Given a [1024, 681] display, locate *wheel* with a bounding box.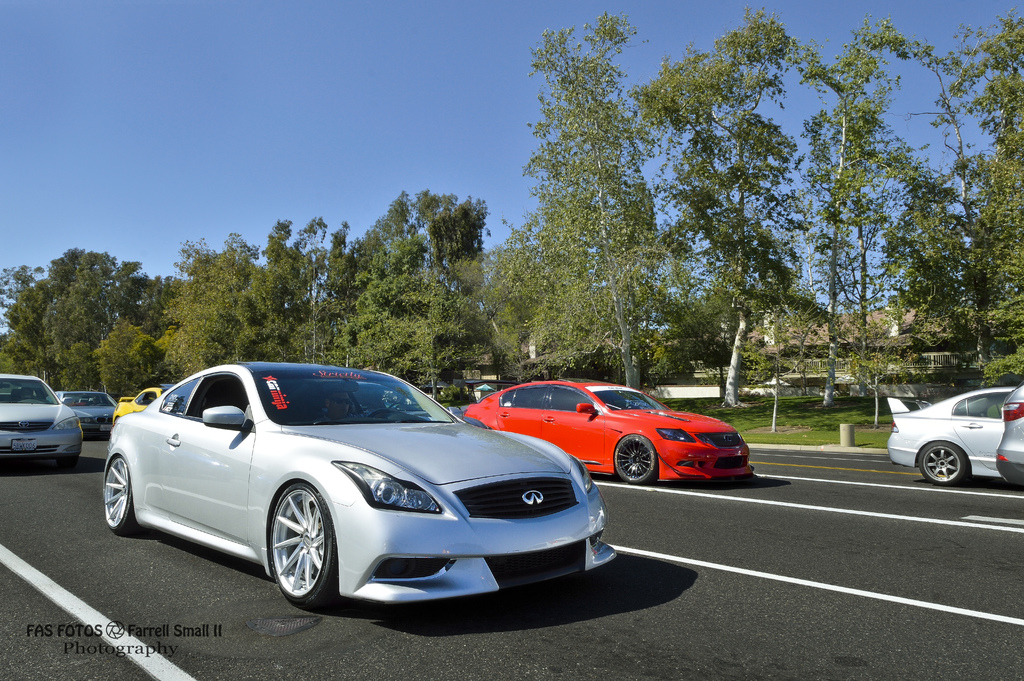
Located: (left=106, top=456, right=136, bottom=534).
